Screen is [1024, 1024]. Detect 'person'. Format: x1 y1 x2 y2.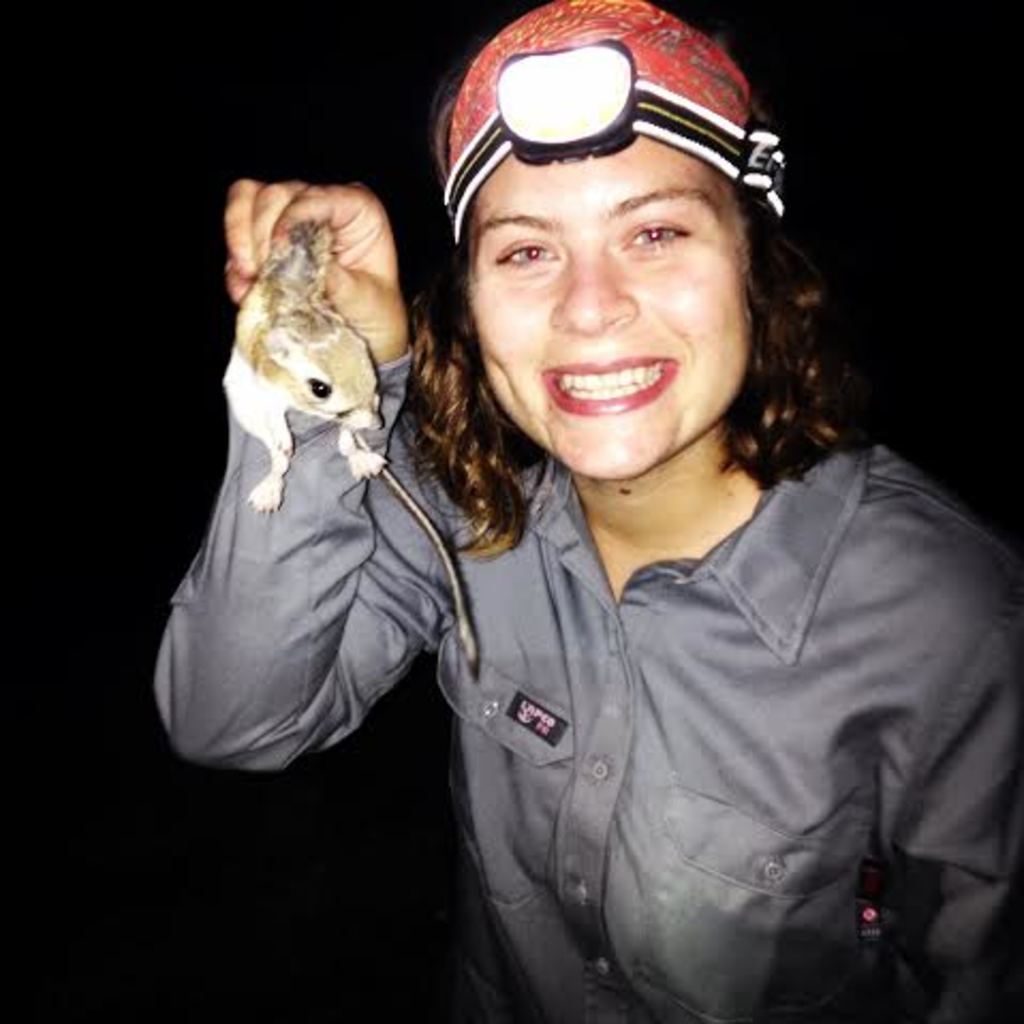
363 45 1003 1023.
